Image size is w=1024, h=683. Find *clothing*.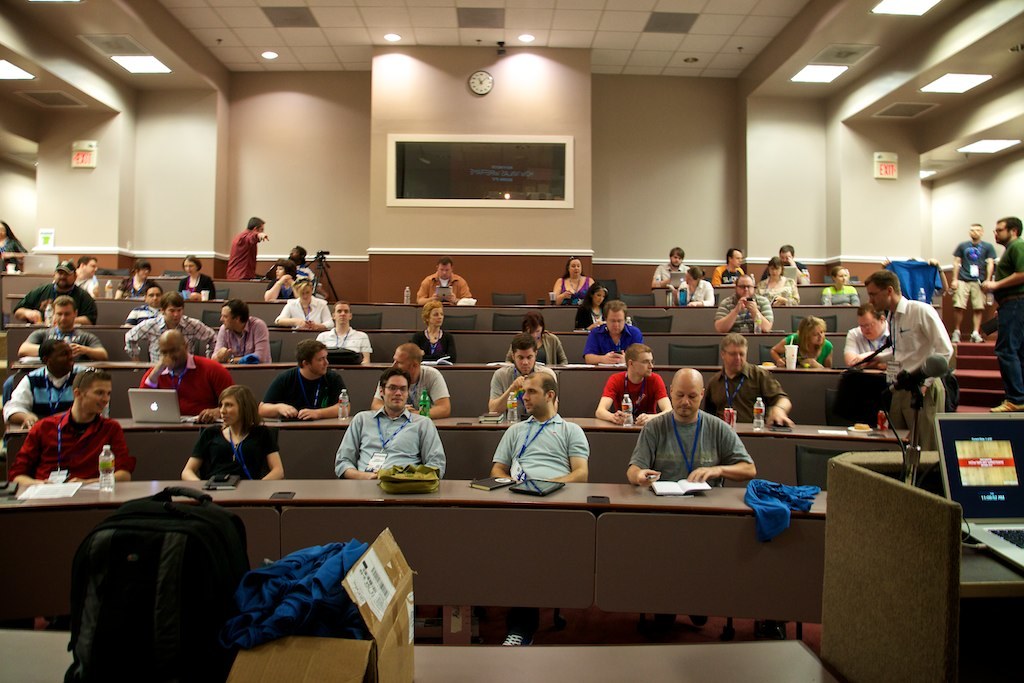
Rect(485, 365, 553, 424).
